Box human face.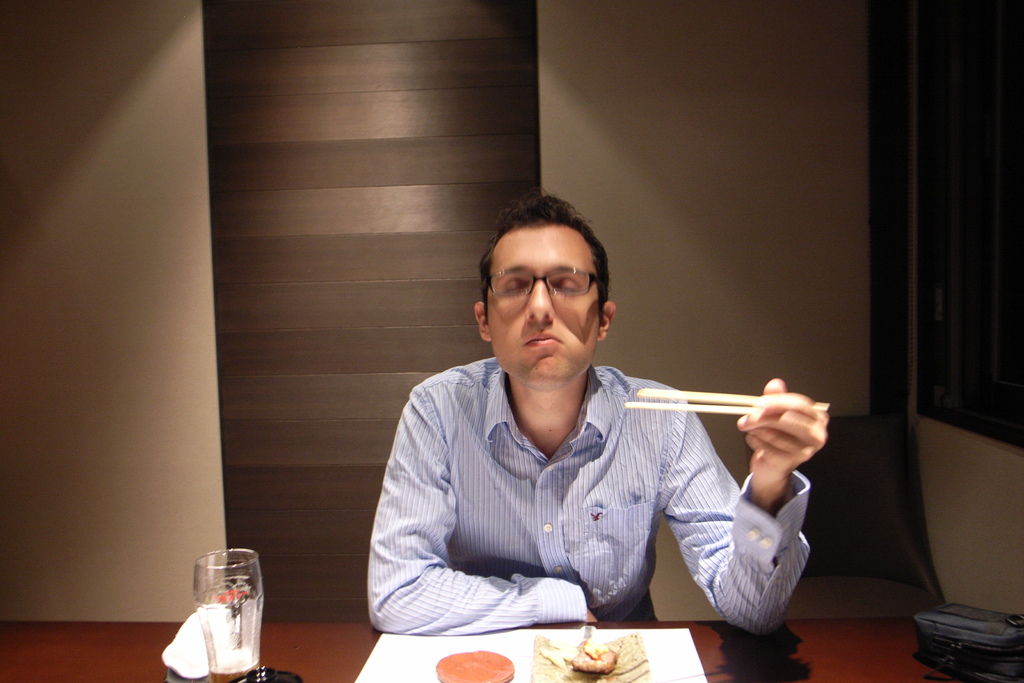
(x1=486, y1=226, x2=602, y2=388).
